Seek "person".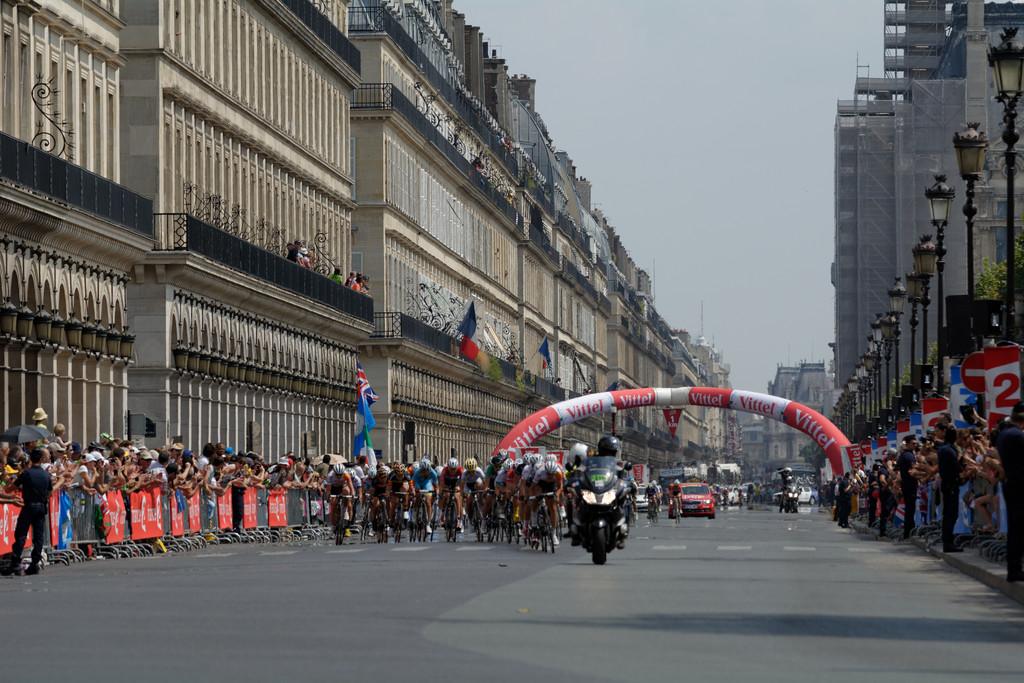
[364,463,388,529].
